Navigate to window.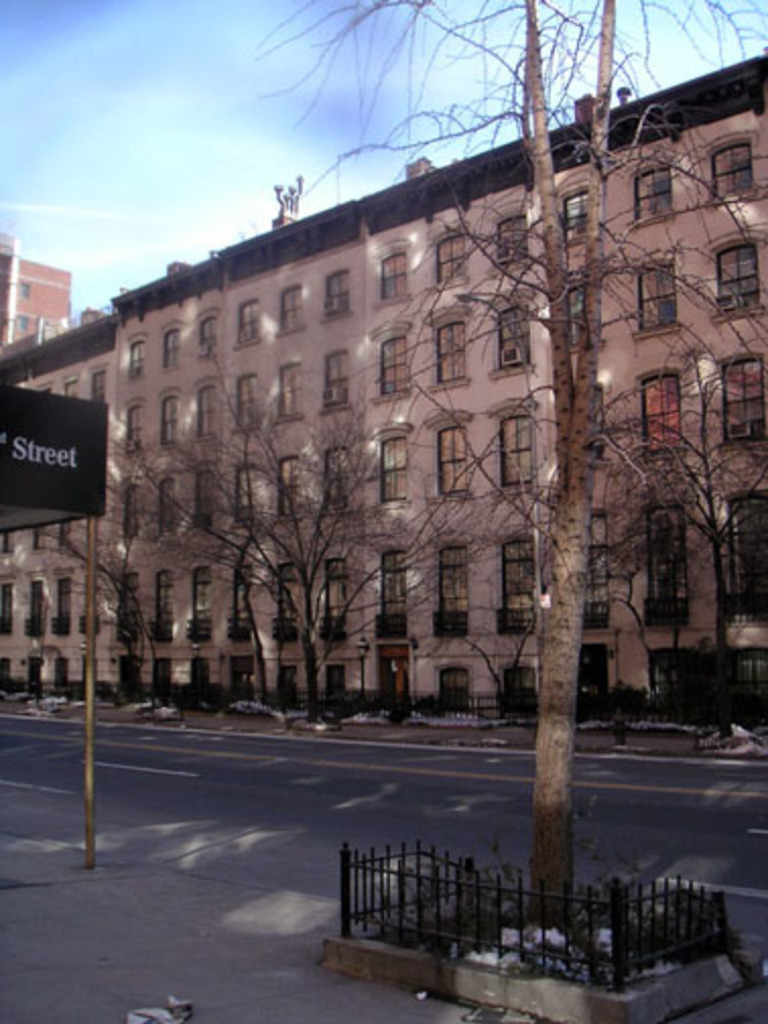
Navigation target: 2,528,8,553.
